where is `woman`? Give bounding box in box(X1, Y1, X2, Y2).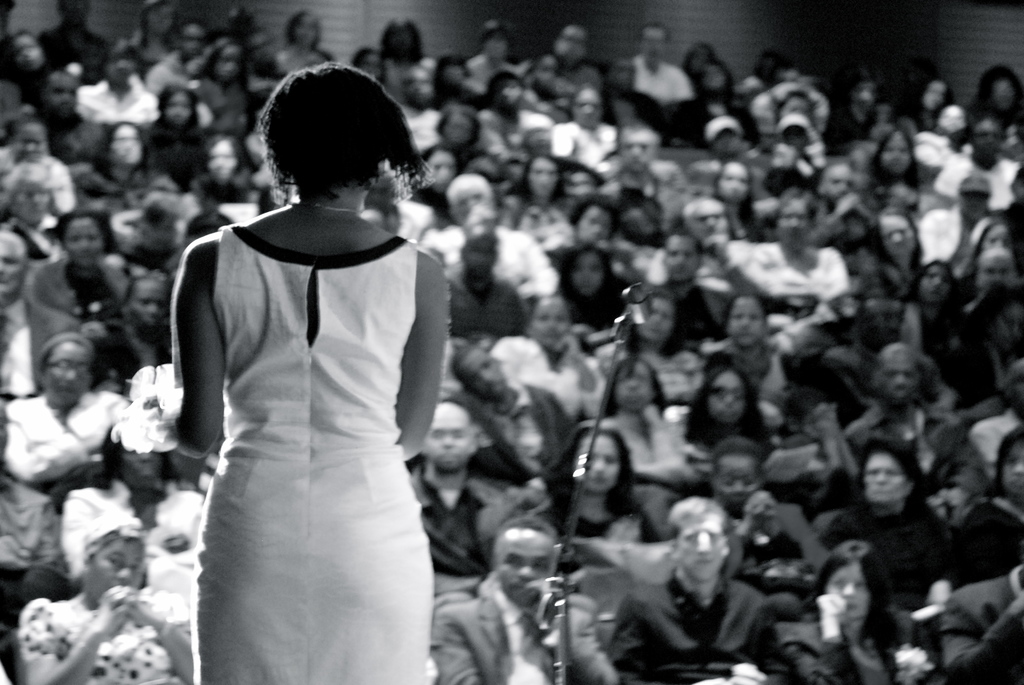
box(867, 123, 923, 217).
